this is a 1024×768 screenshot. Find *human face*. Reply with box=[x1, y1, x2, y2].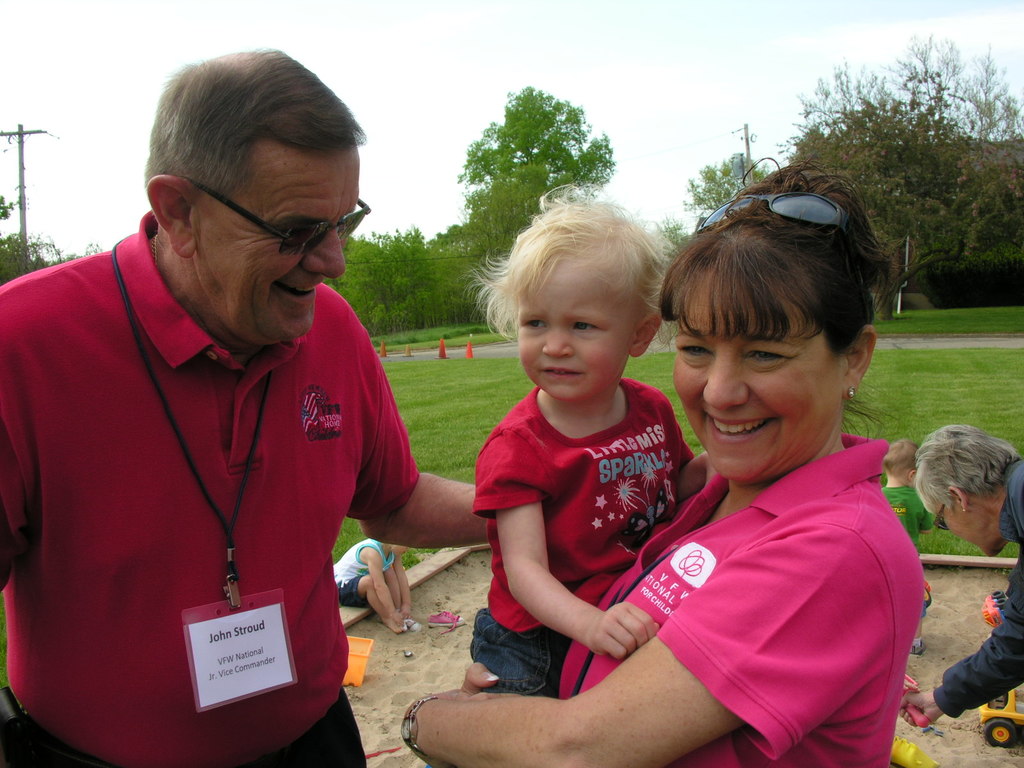
box=[390, 545, 411, 552].
